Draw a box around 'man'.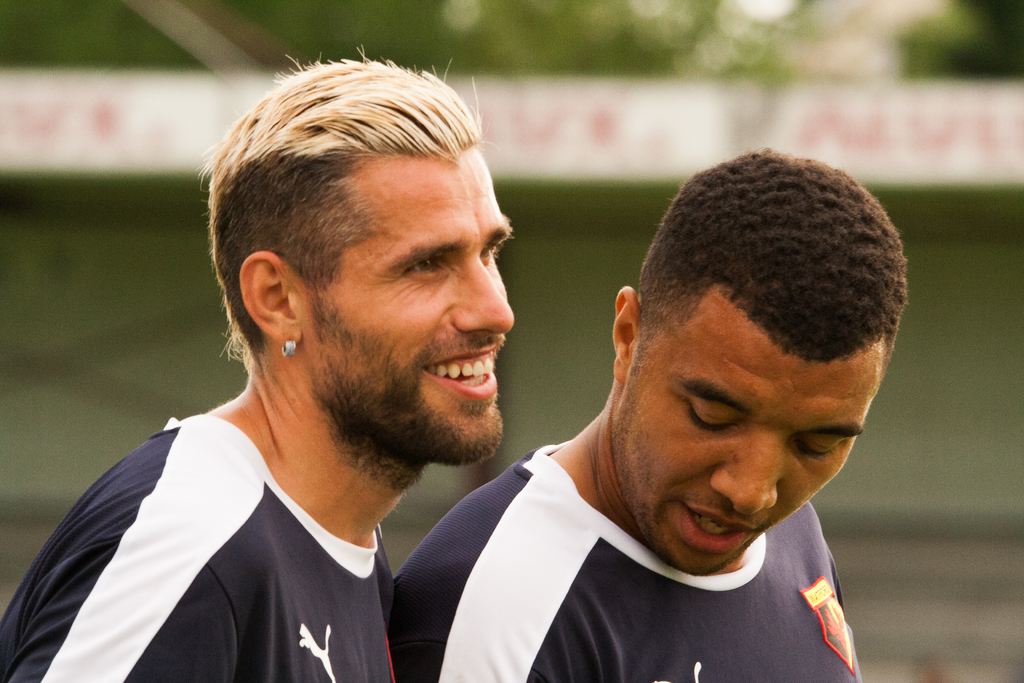
388/149/910/682.
